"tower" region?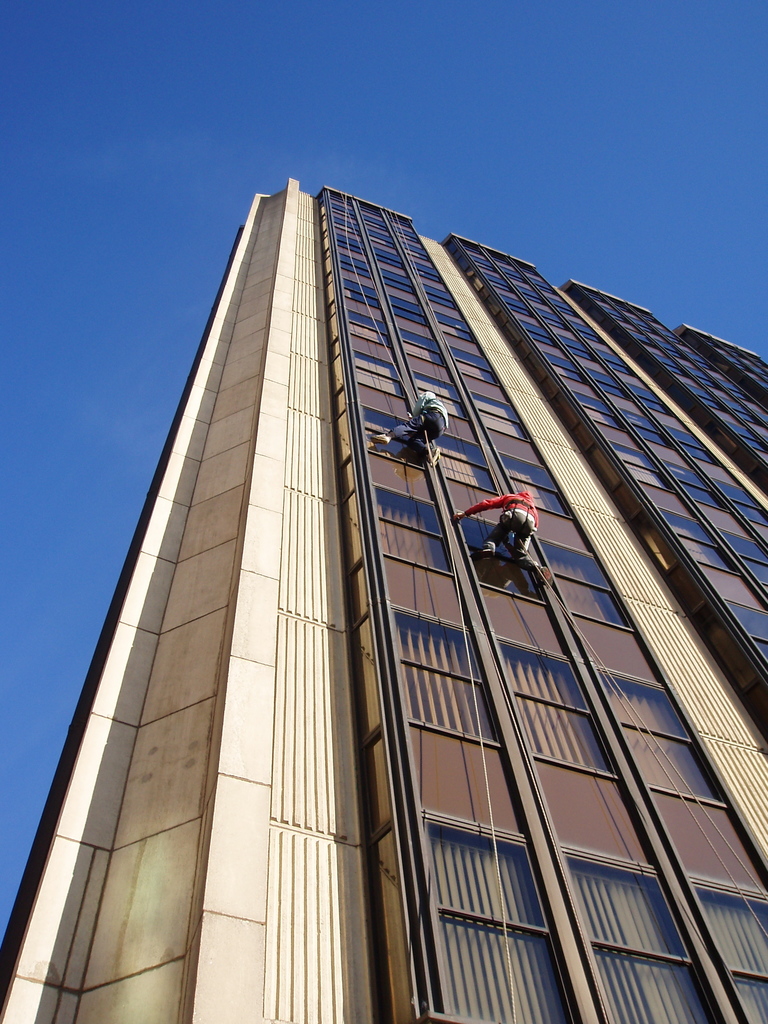
box=[2, 149, 767, 1023]
